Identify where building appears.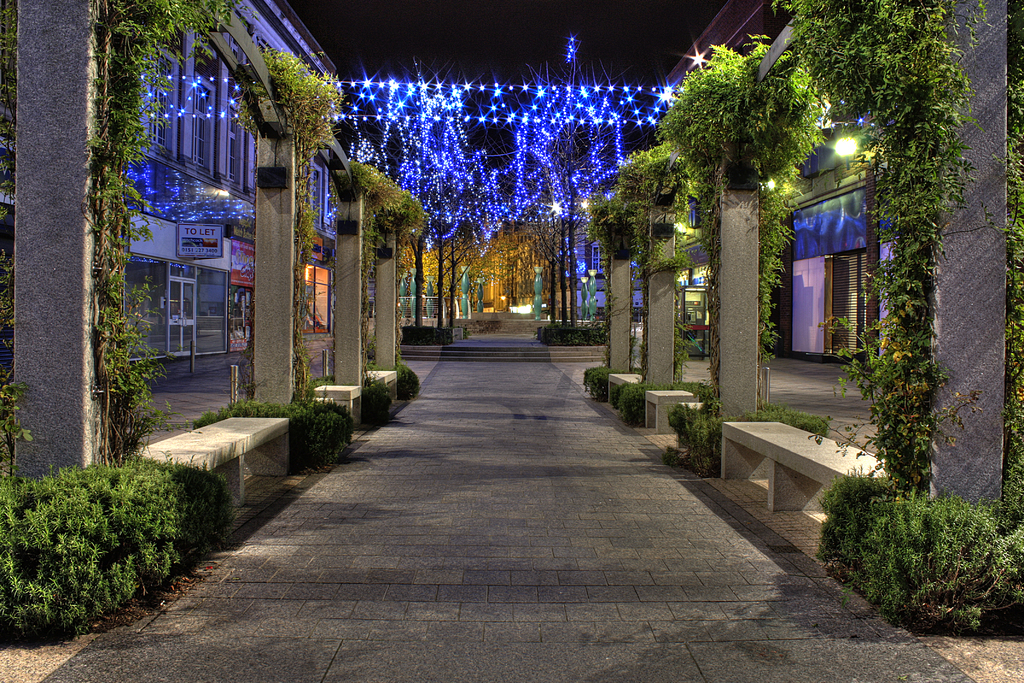
Appears at bbox(0, 0, 337, 413).
